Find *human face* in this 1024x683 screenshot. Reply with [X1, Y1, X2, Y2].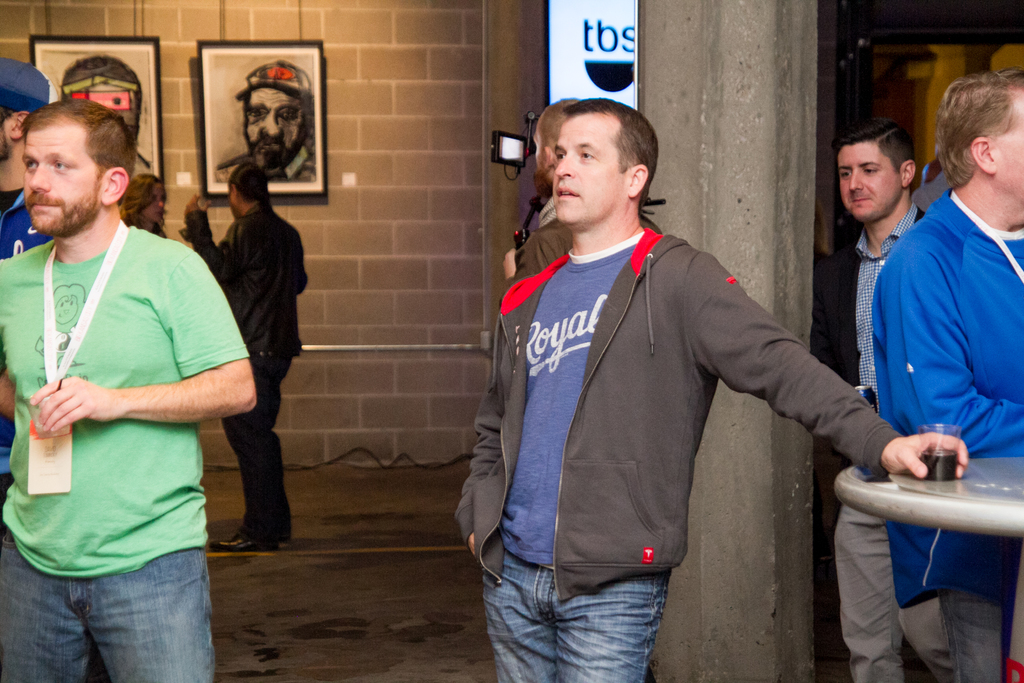
[22, 128, 100, 233].
